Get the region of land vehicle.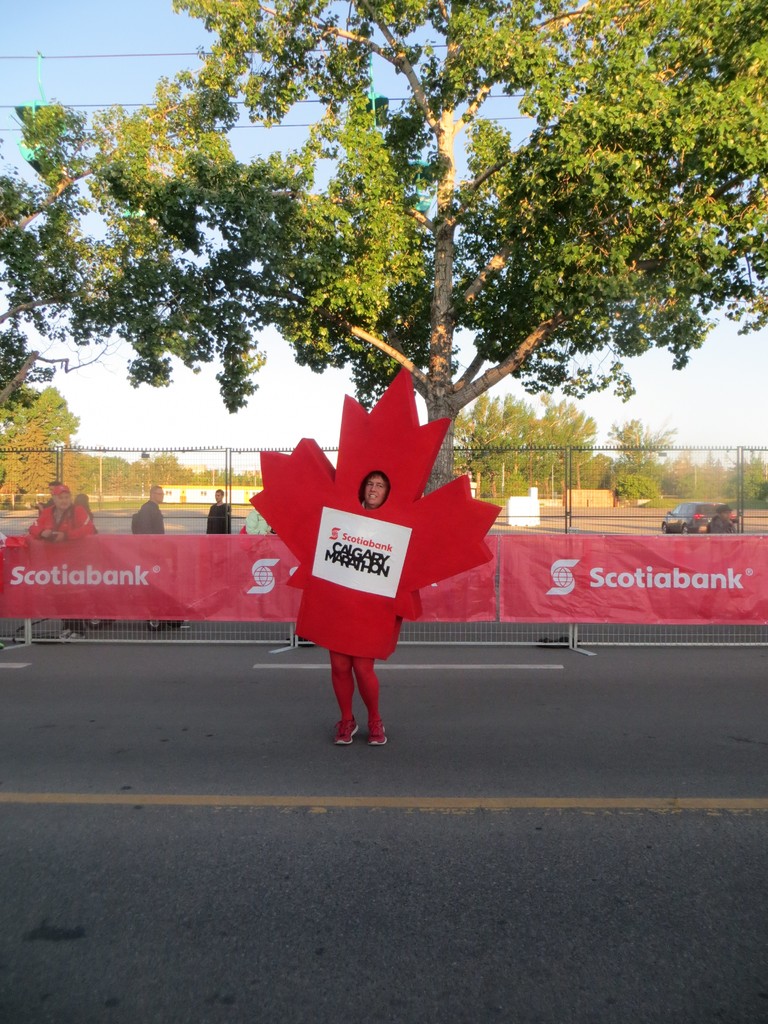
[left=659, top=499, right=737, bottom=538].
